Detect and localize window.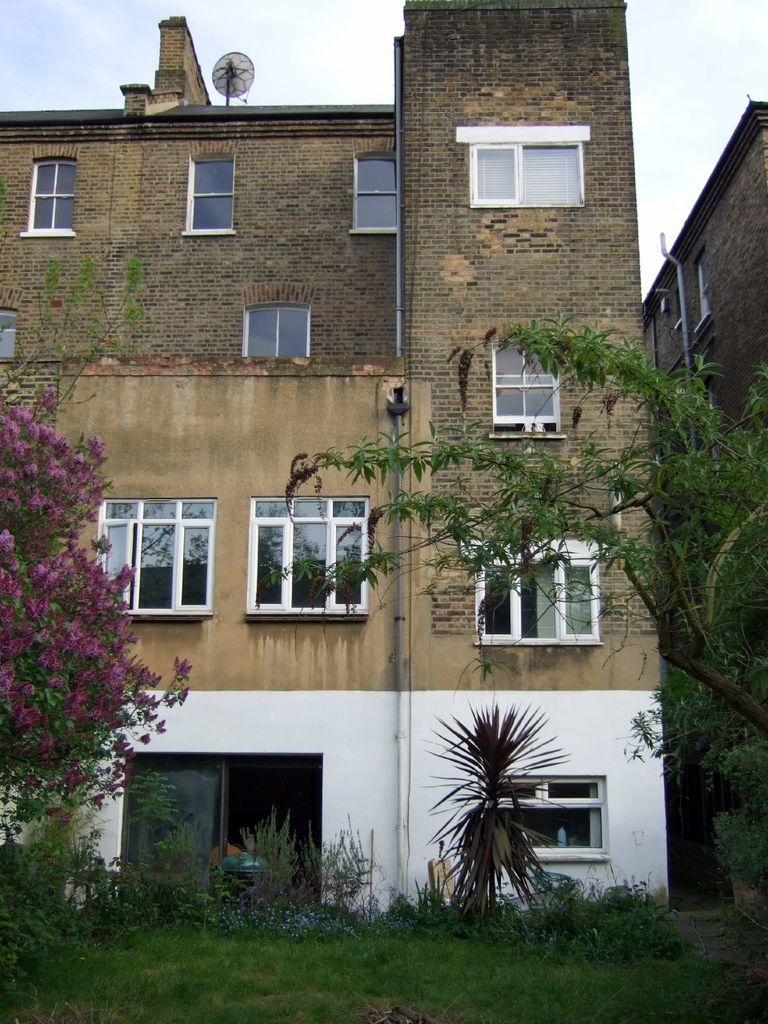
Localized at bbox=(97, 498, 220, 614).
